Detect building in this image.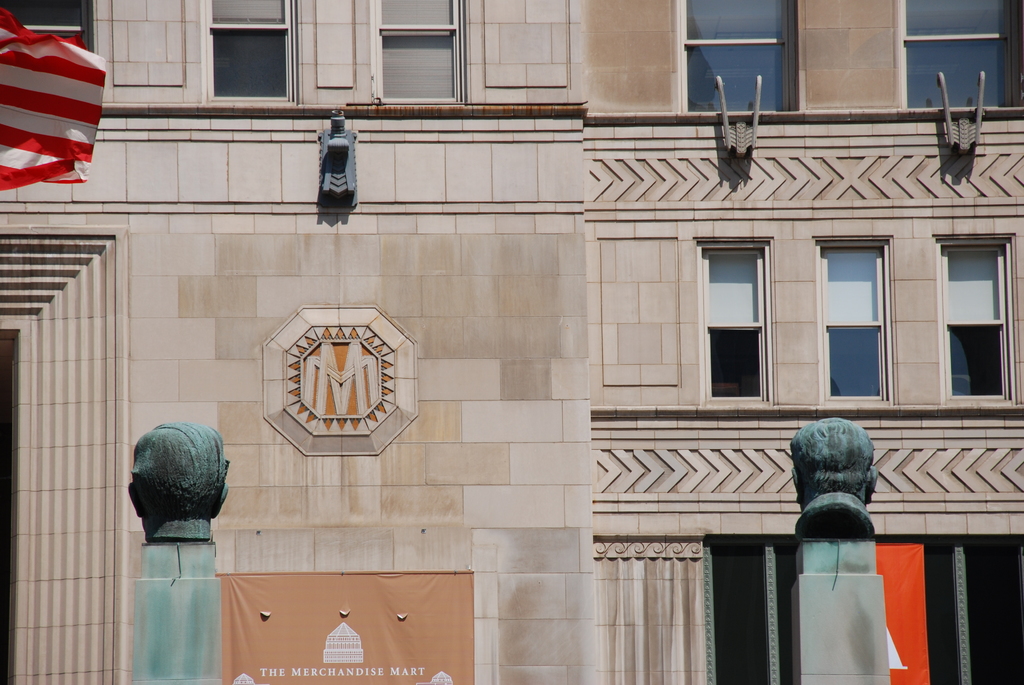
Detection: 0 0 1023 684.
